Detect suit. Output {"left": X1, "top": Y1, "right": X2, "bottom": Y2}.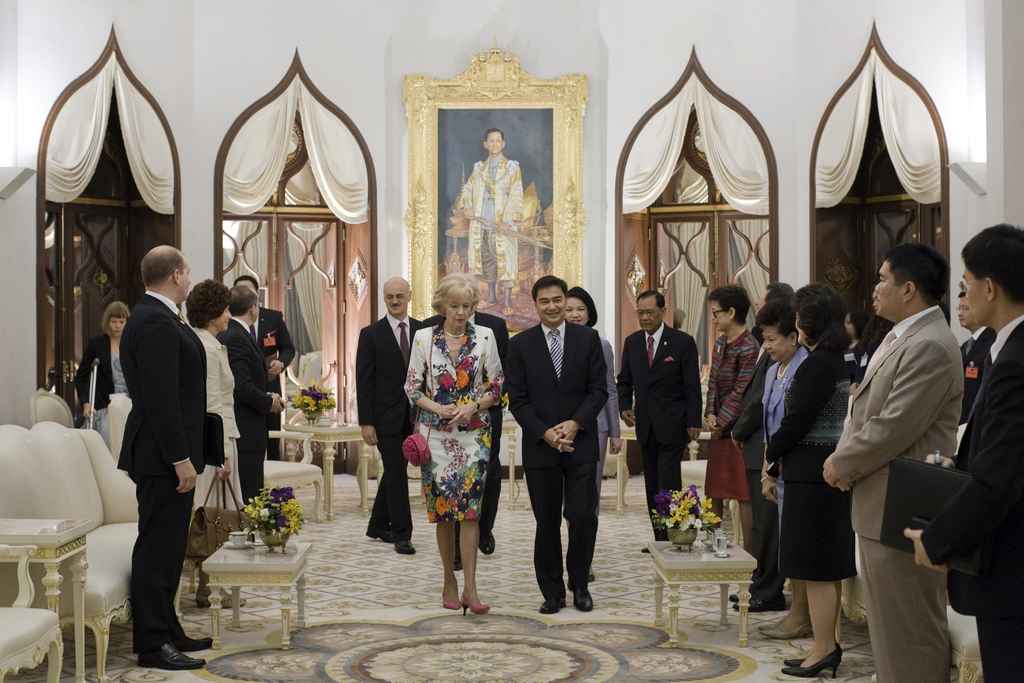
{"left": 216, "top": 316, "right": 274, "bottom": 505}.
